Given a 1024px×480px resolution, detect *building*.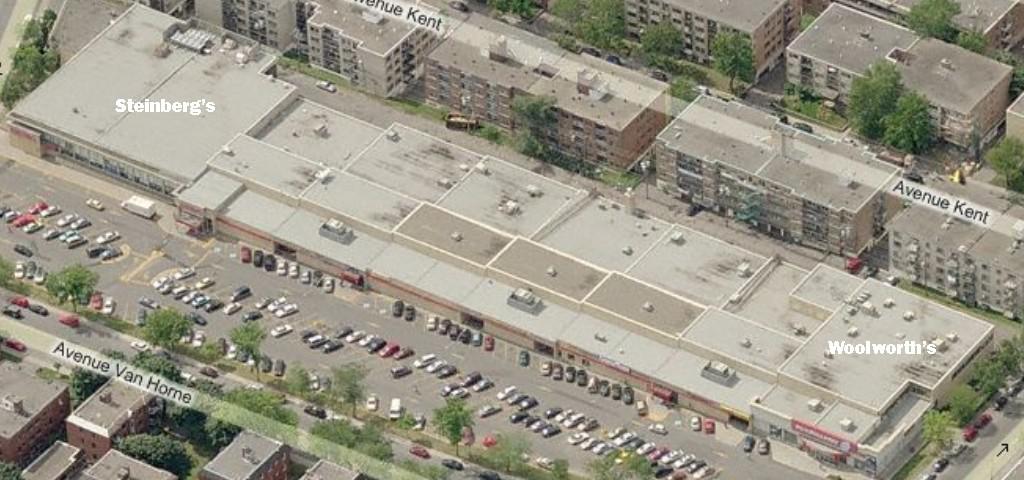
(x1=0, y1=357, x2=70, y2=464).
